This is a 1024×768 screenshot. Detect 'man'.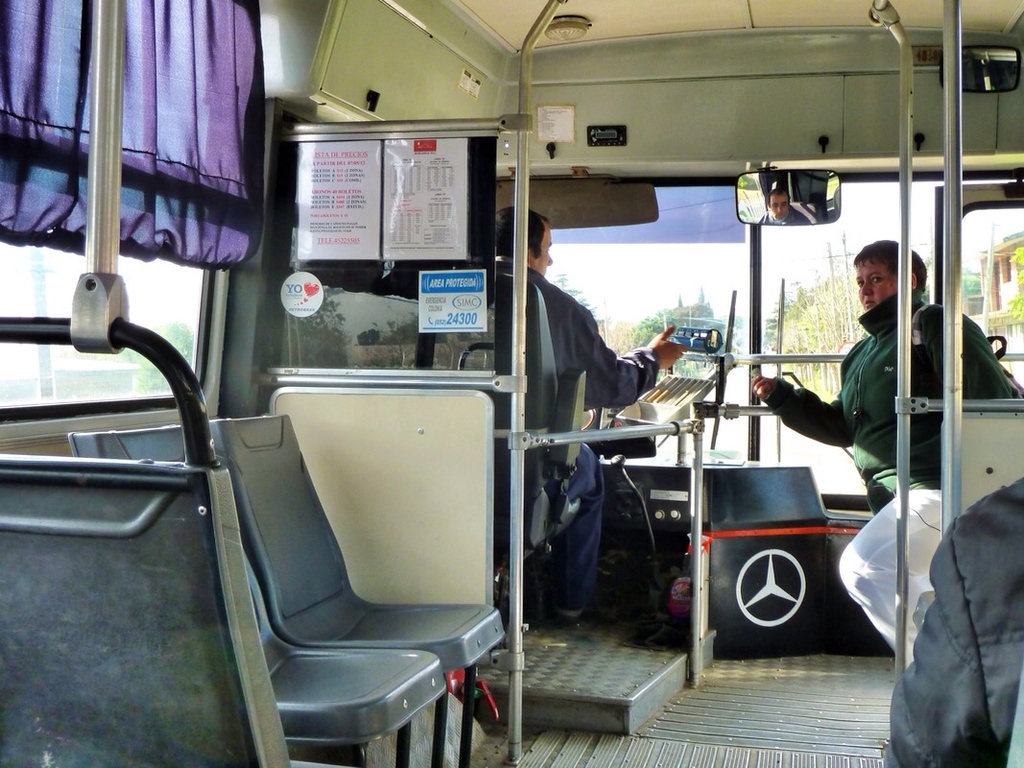
[left=495, top=205, right=683, bottom=628].
